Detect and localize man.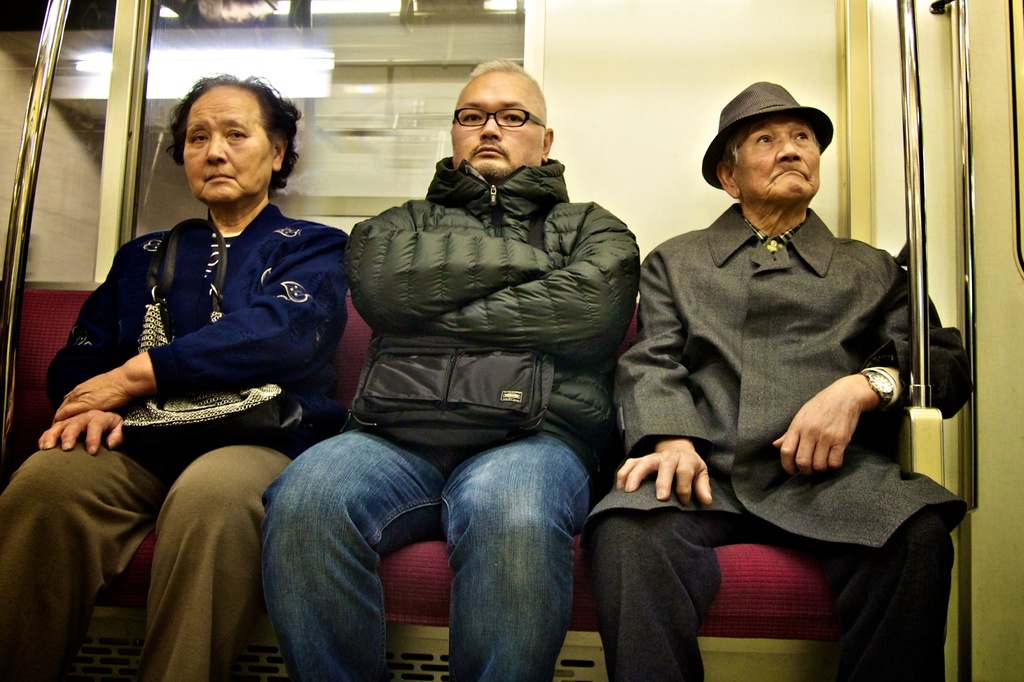
Localized at bbox=[625, 63, 927, 609].
